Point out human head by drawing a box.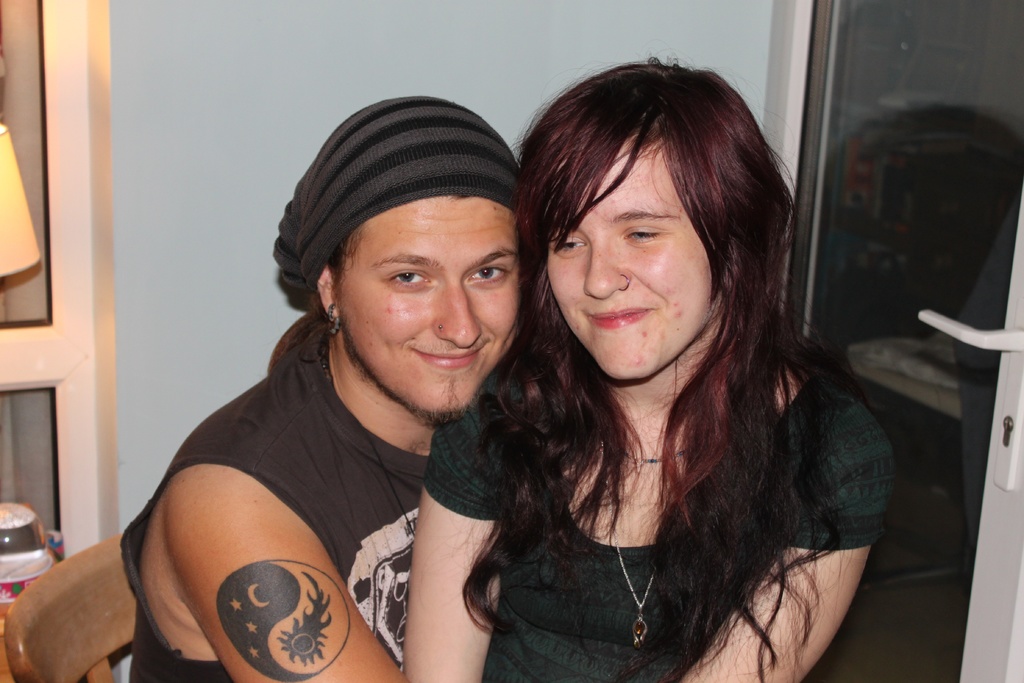
locate(522, 58, 794, 386).
